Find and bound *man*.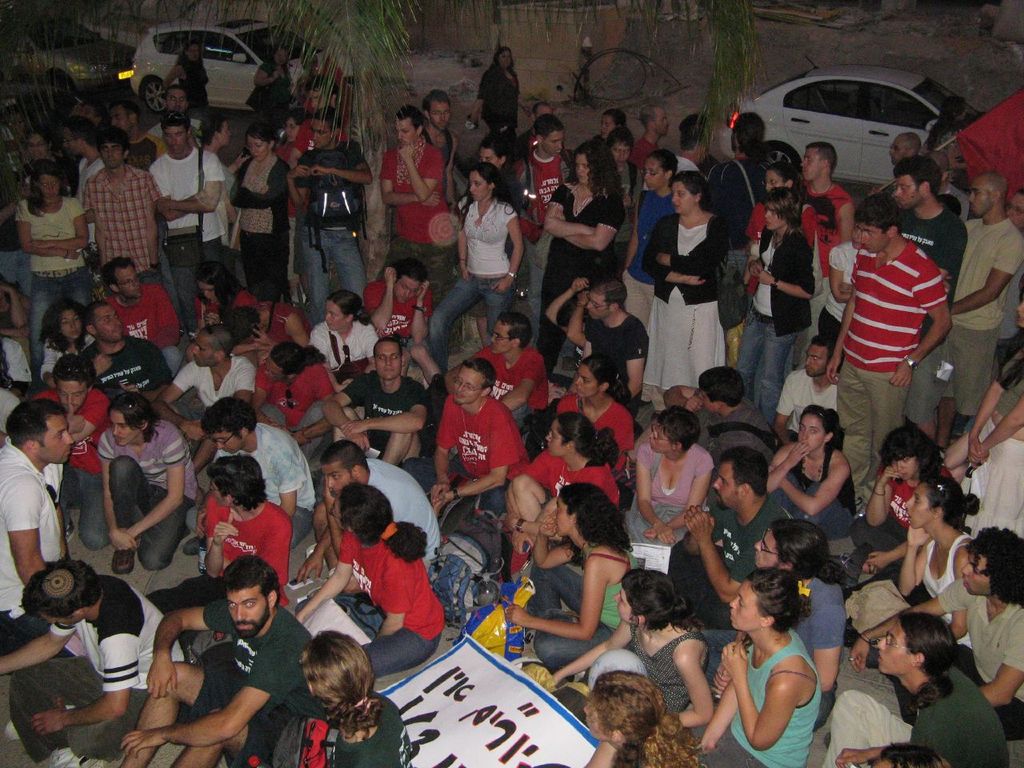
Bound: {"x1": 671, "y1": 443, "x2": 794, "y2": 630}.
